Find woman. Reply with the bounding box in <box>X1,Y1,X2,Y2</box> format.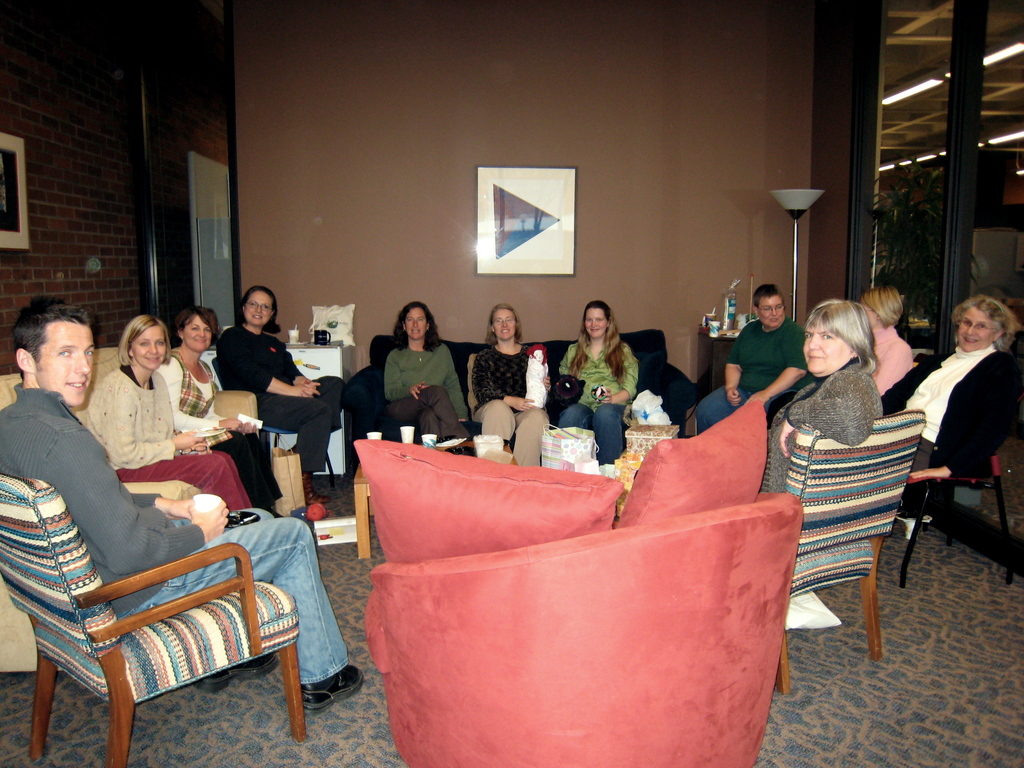
<box>86,314,250,514</box>.
